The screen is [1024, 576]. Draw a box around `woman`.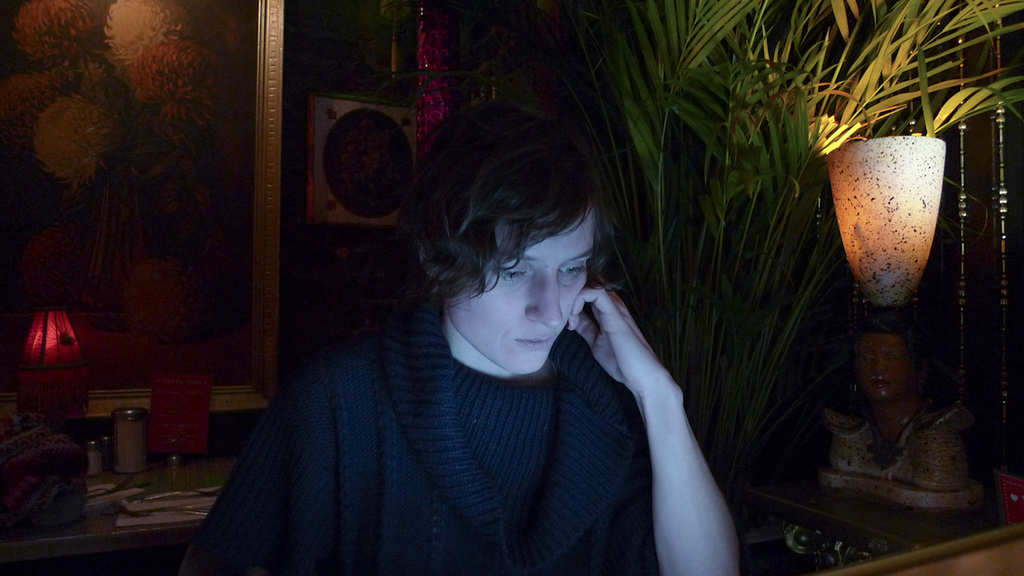
[186, 107, 739, 575].
